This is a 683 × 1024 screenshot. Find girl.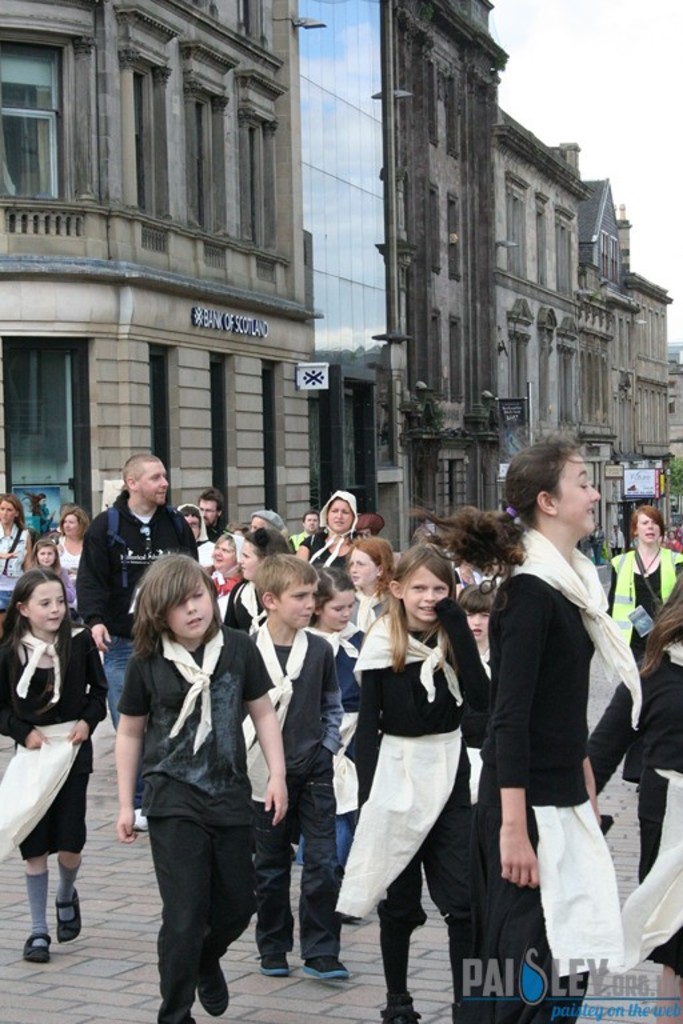
Bounding box: rect(488, 440, 632, 1023).
